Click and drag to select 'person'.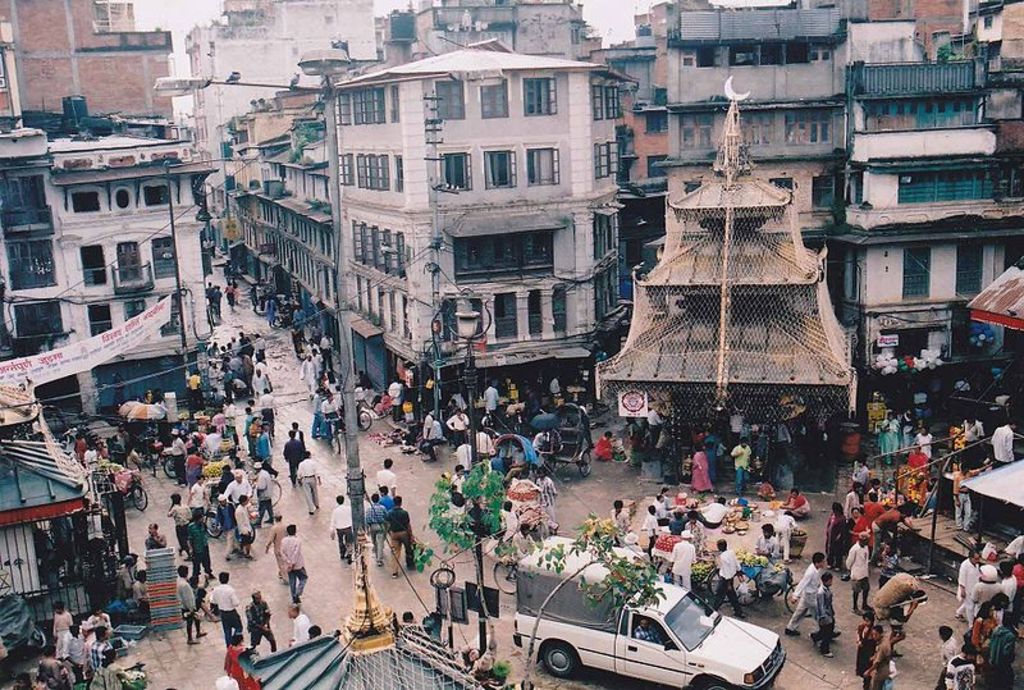
Selection: region(119, 558, 137, 593).
